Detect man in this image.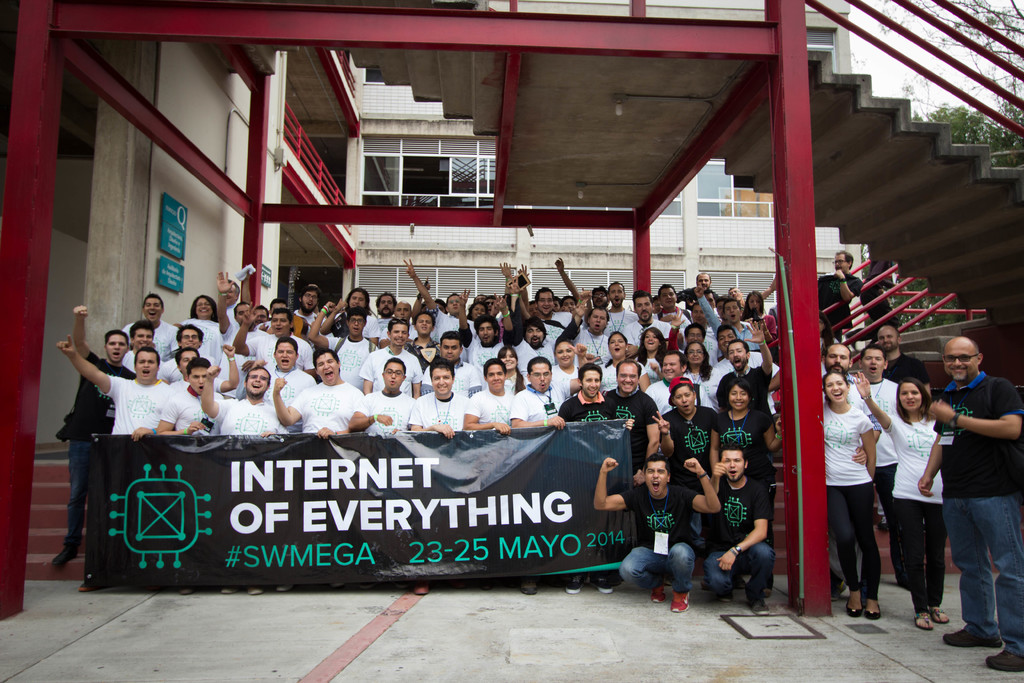
Detection: box(510, 315, 553, 372).
